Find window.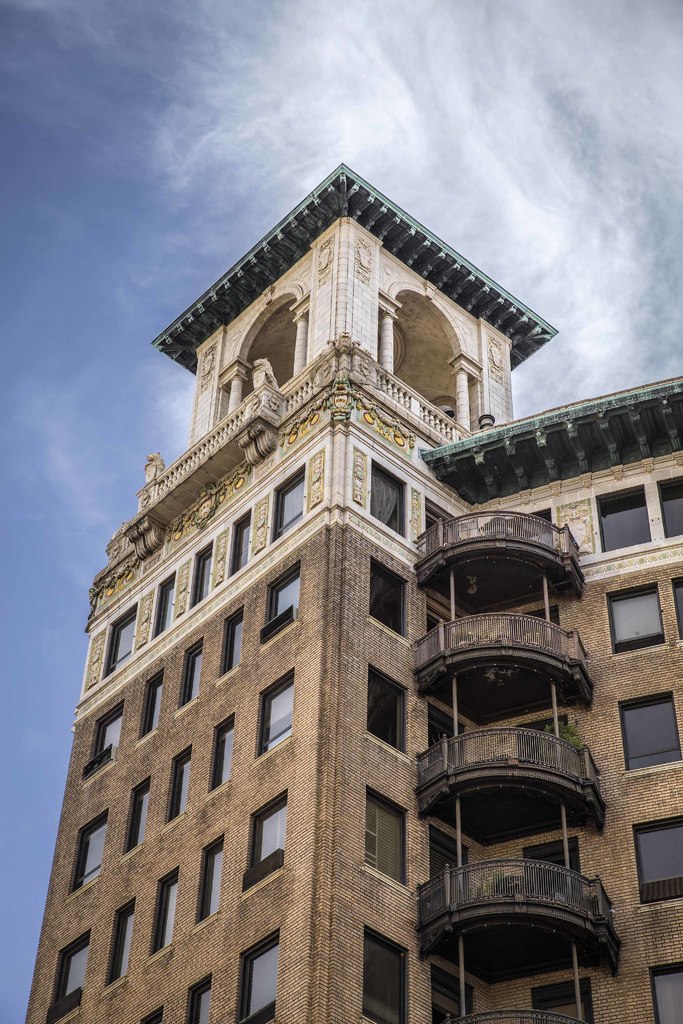
(126,772,152,856).
